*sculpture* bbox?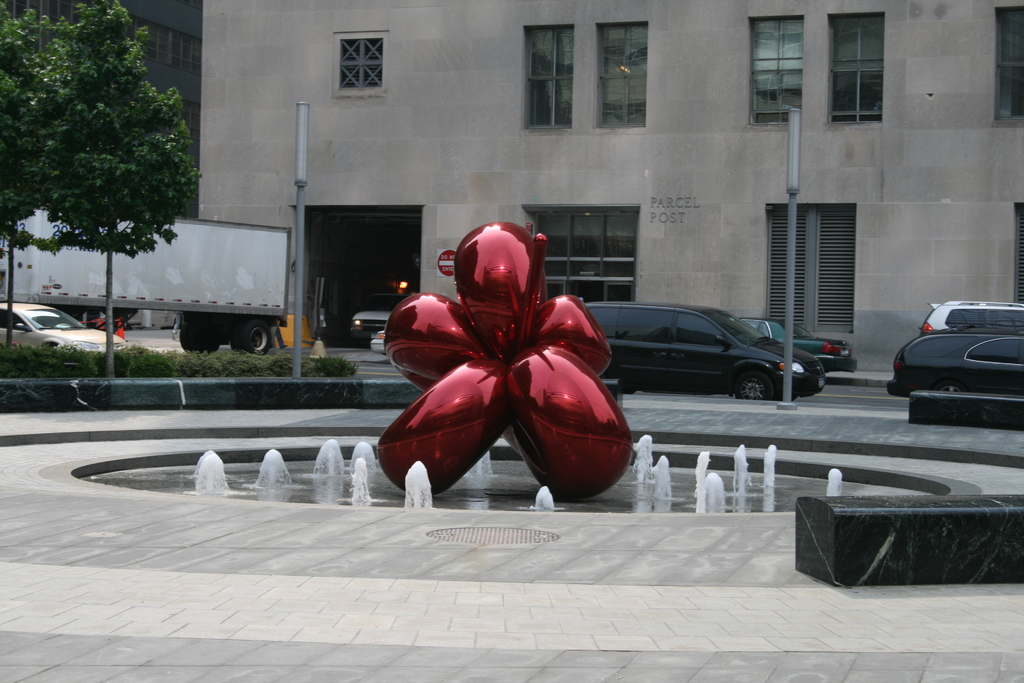
l=360, t=202, r=643, b=520
